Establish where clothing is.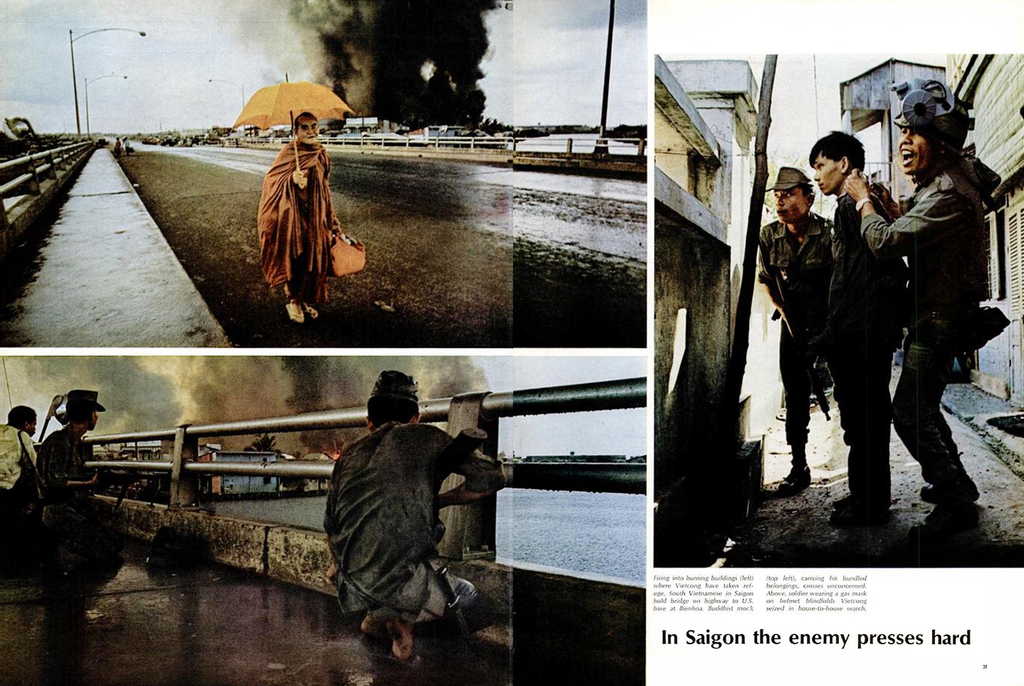
Established at detection(38, 428, 100, 590).
